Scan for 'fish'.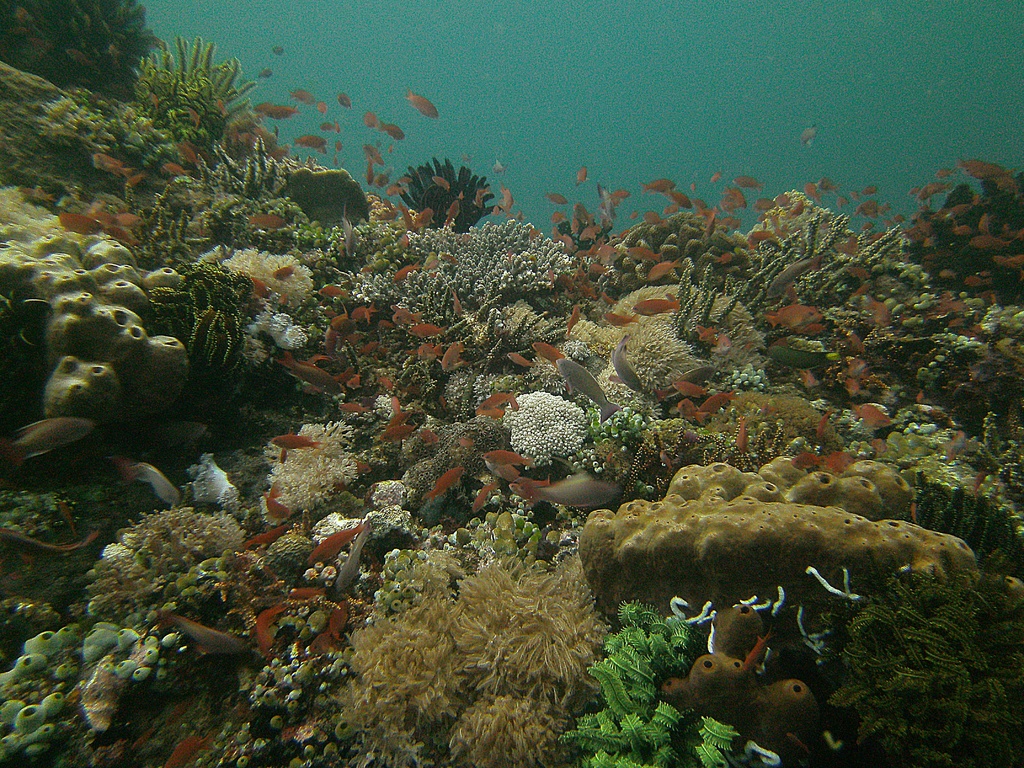
Scan result: 358, 342, 381, 360.
